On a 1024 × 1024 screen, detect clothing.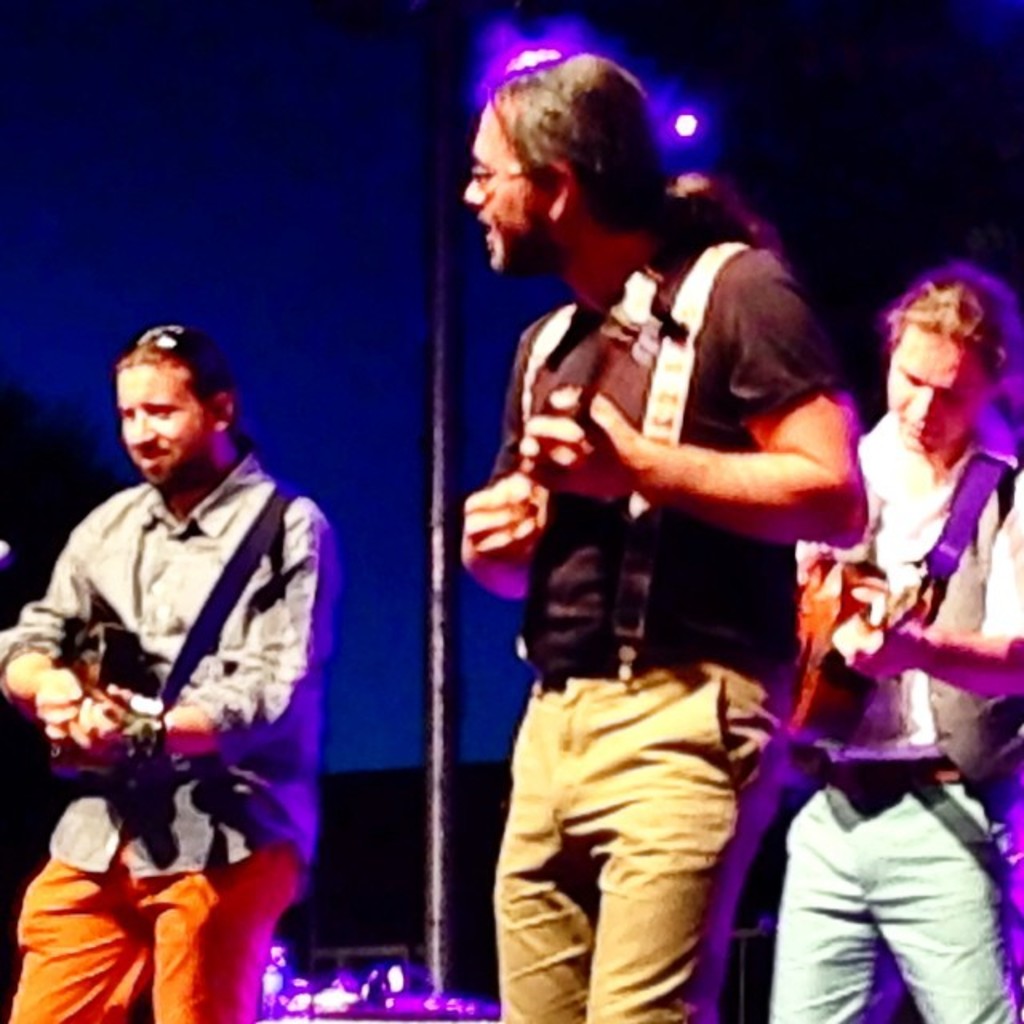
bbox(0, 445, 341, 1022).
